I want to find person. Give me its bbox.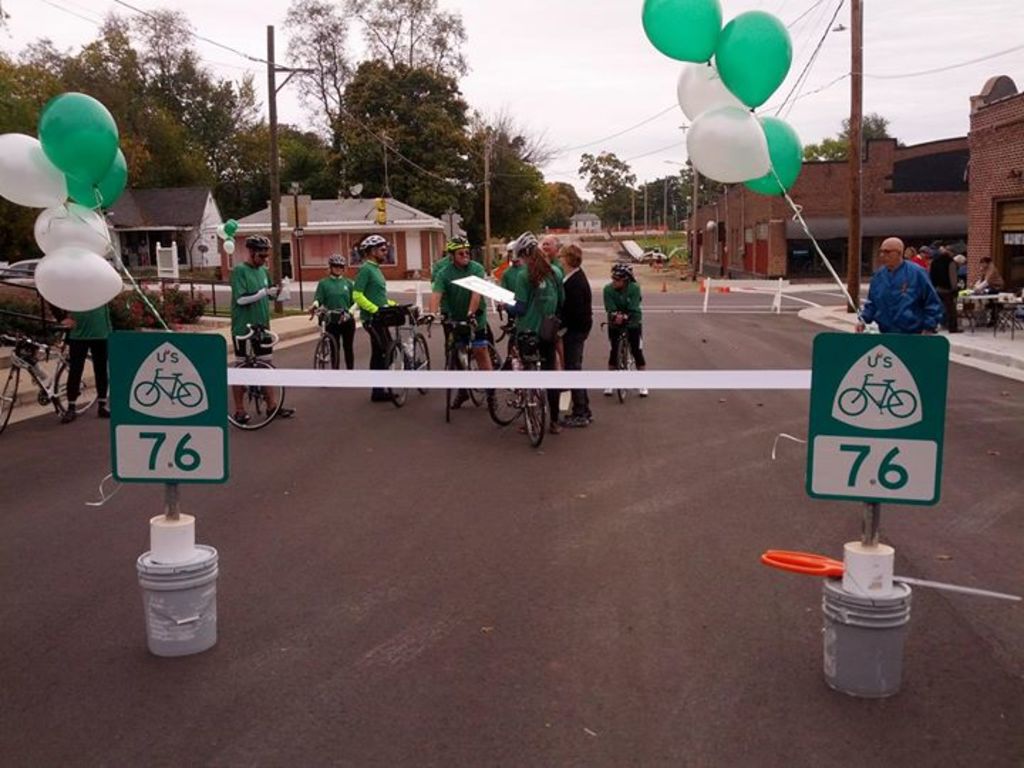
[48,303,115,422].
